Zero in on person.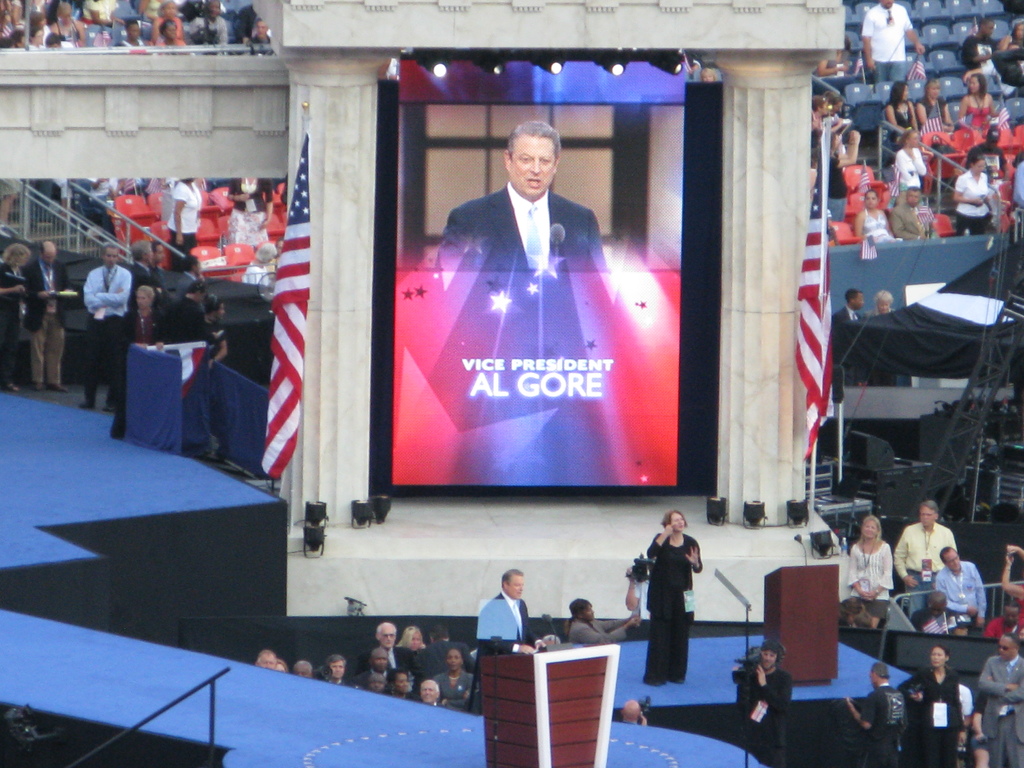
Zeroed in: [890, 184, 943, 241].
